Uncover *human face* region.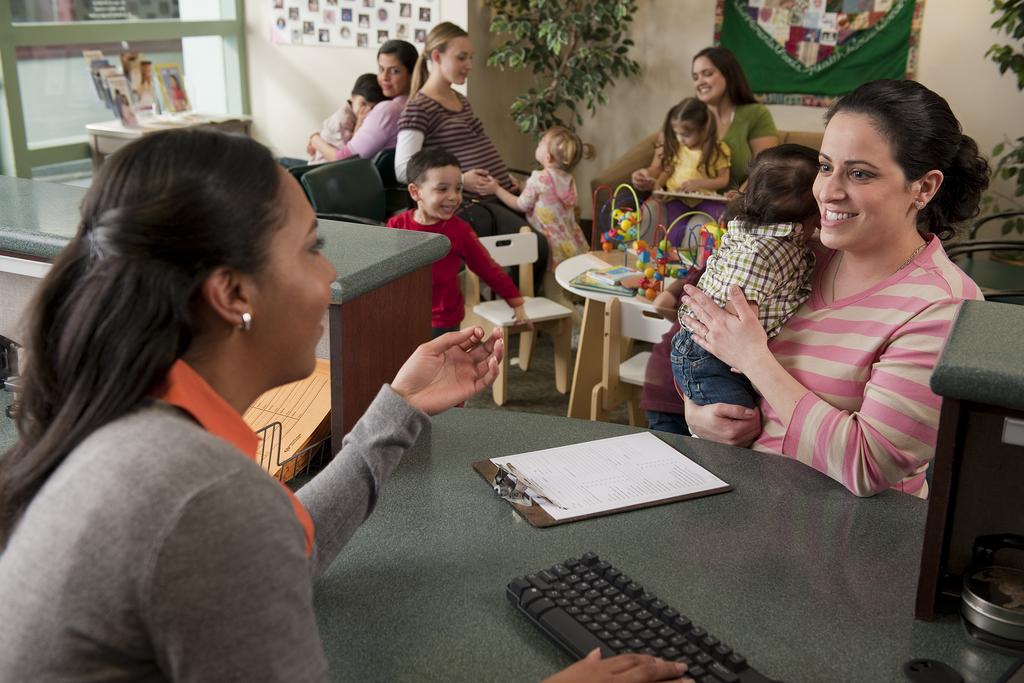
Uncovered: 369,46,408,105.
